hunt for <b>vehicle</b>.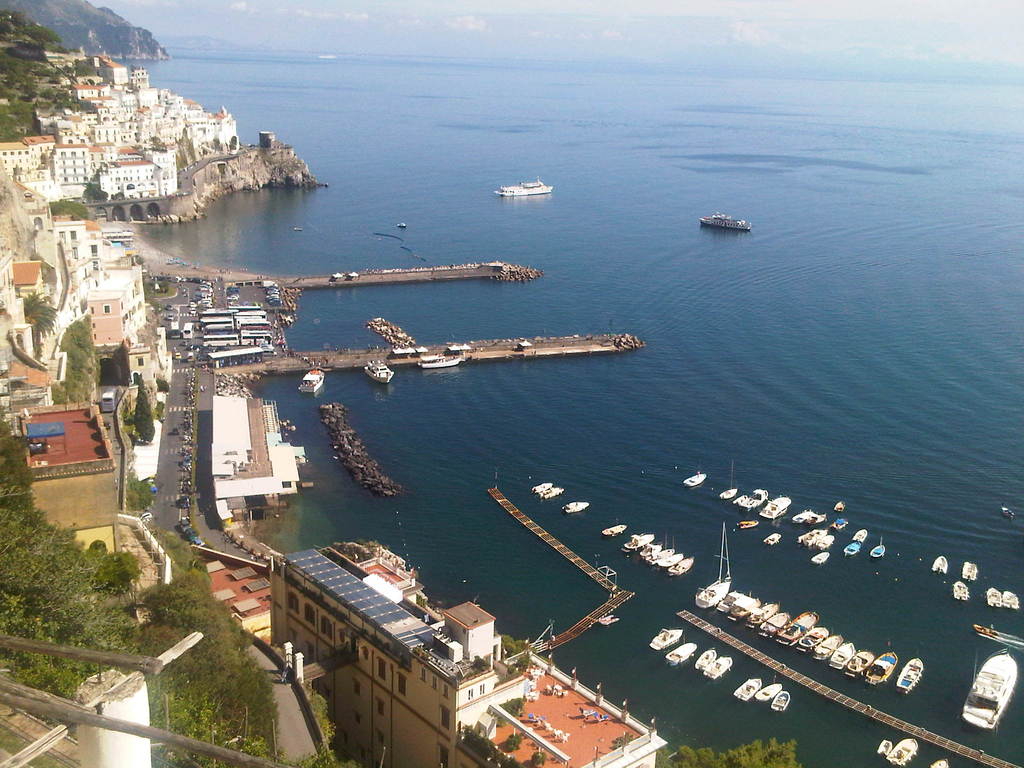
Hunted down at x1=770 y1=691 x2=792 y2=713.
